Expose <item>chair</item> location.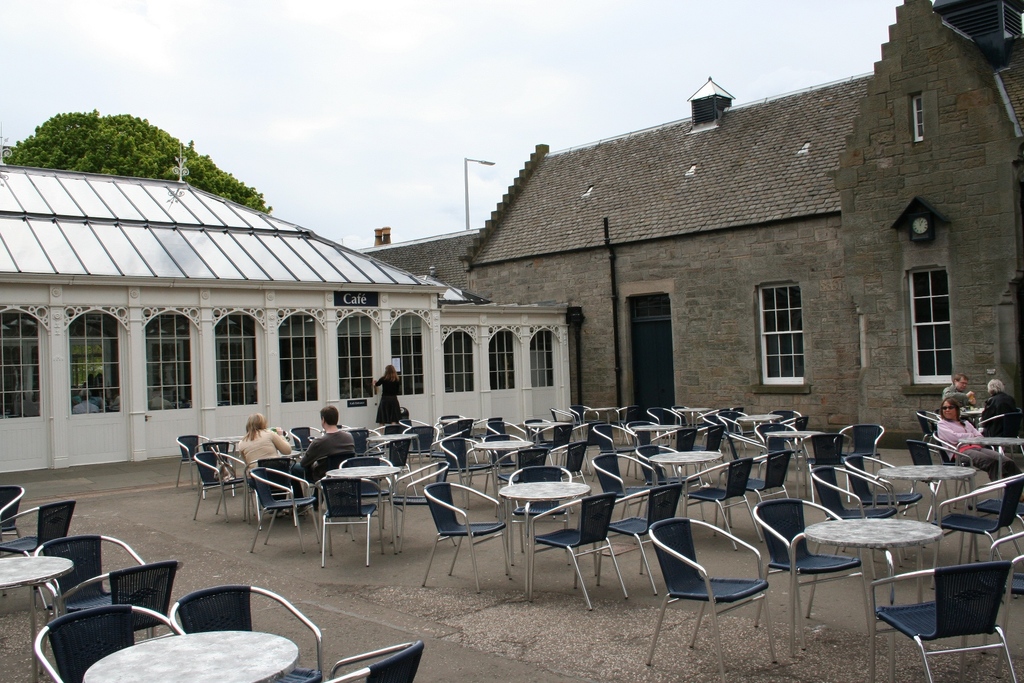
Exposed at (805, 434, 852, 501).
